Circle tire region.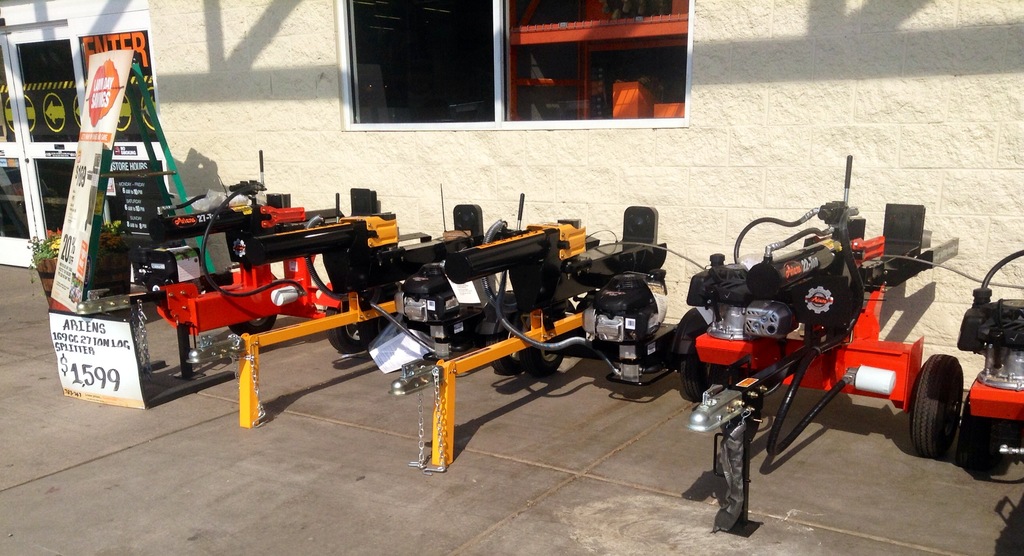
Region: l=522, t=347, r=564, b=375.
